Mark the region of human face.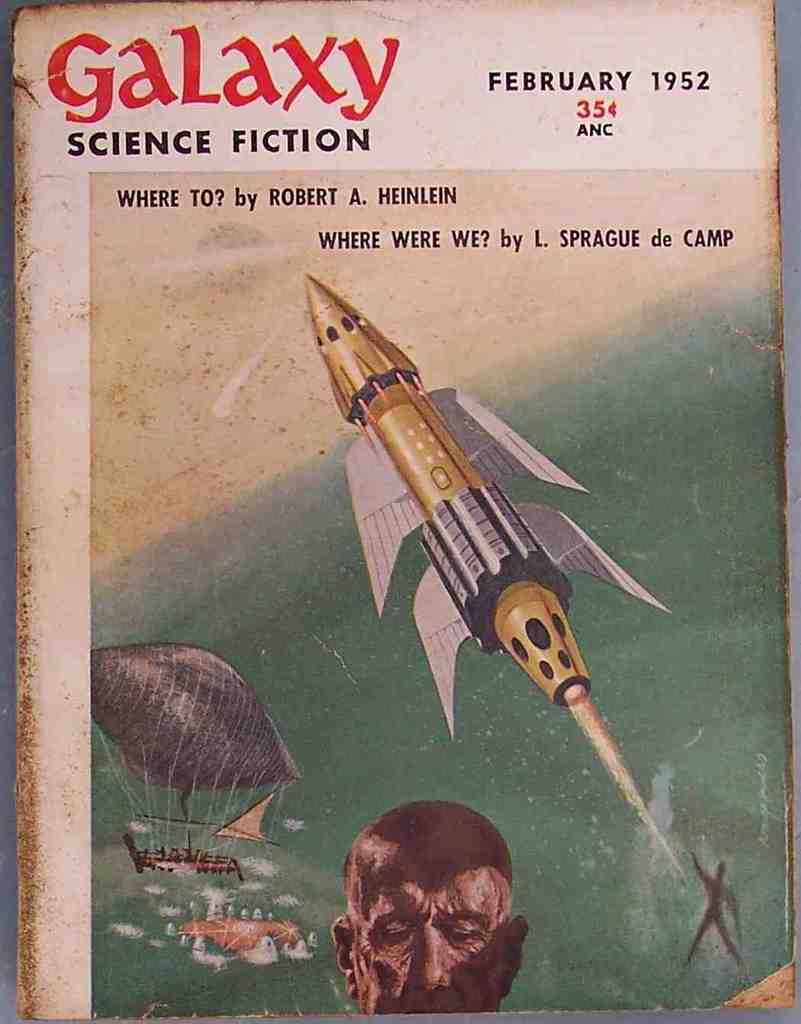
Region: crop(362, 871, 550, 1010).
